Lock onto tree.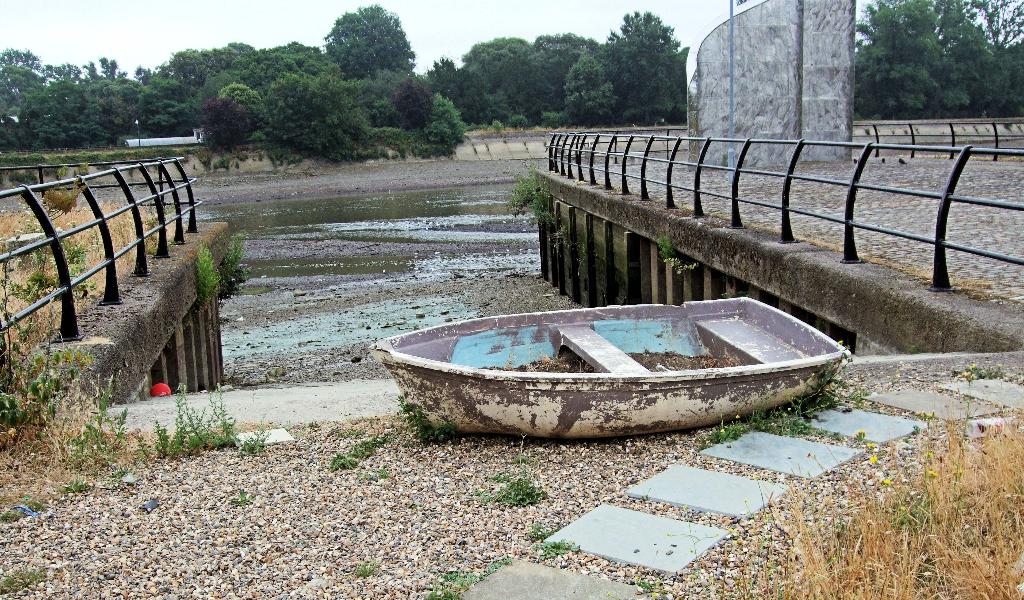
Locked: <region>384, 75, 433, 122</region>.
